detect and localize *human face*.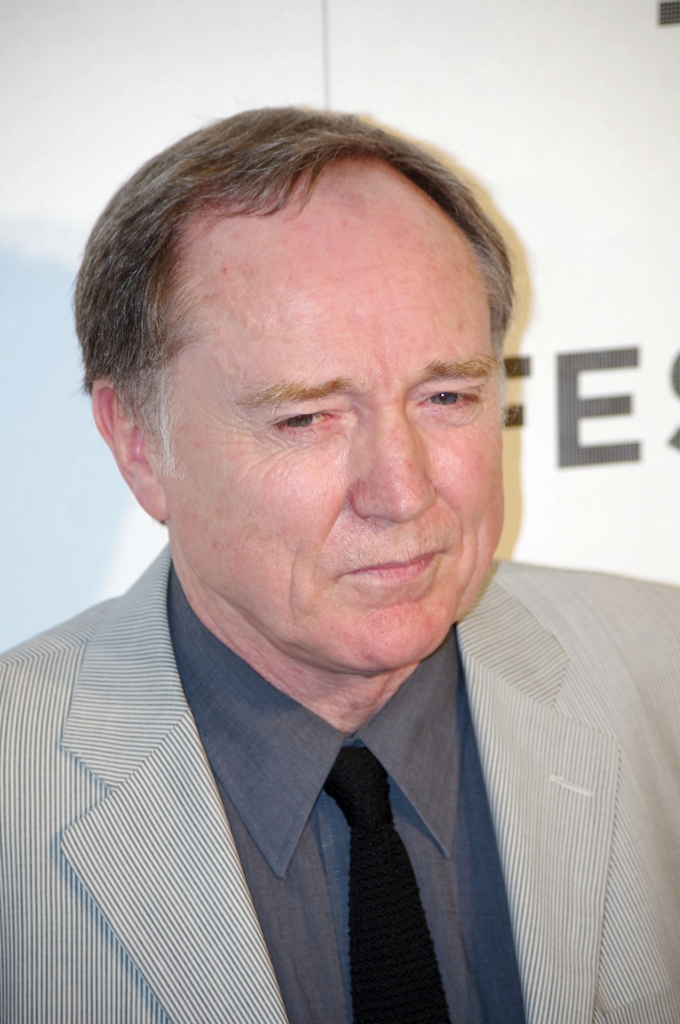
Localized at [x1=142, y1=209, x2=506, y2=671].
